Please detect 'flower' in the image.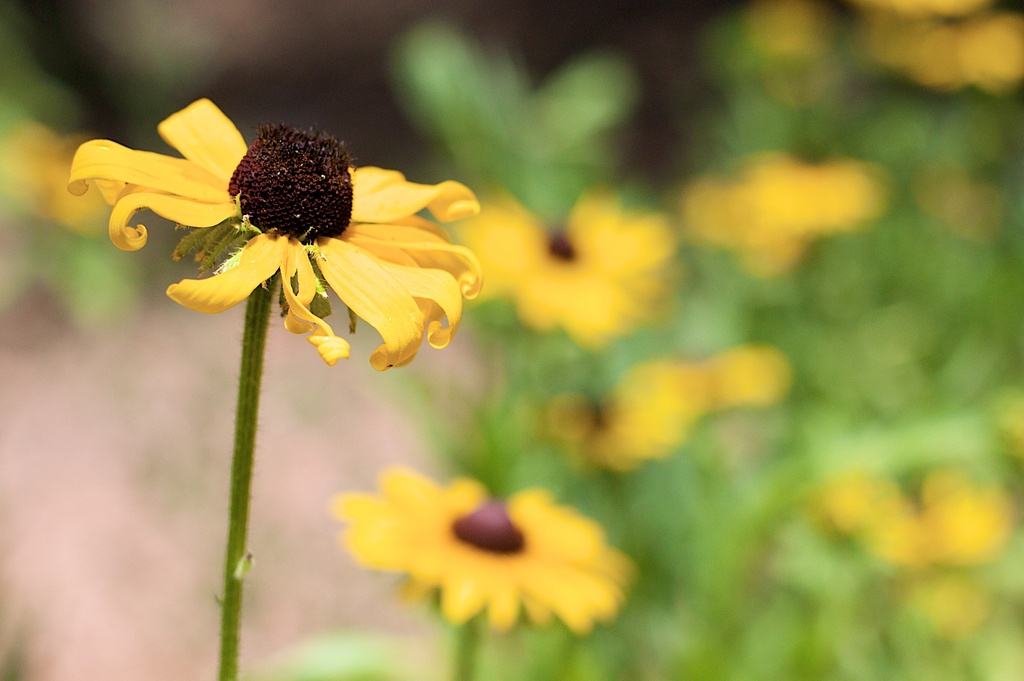
crop(328, 470, 636, 638).
